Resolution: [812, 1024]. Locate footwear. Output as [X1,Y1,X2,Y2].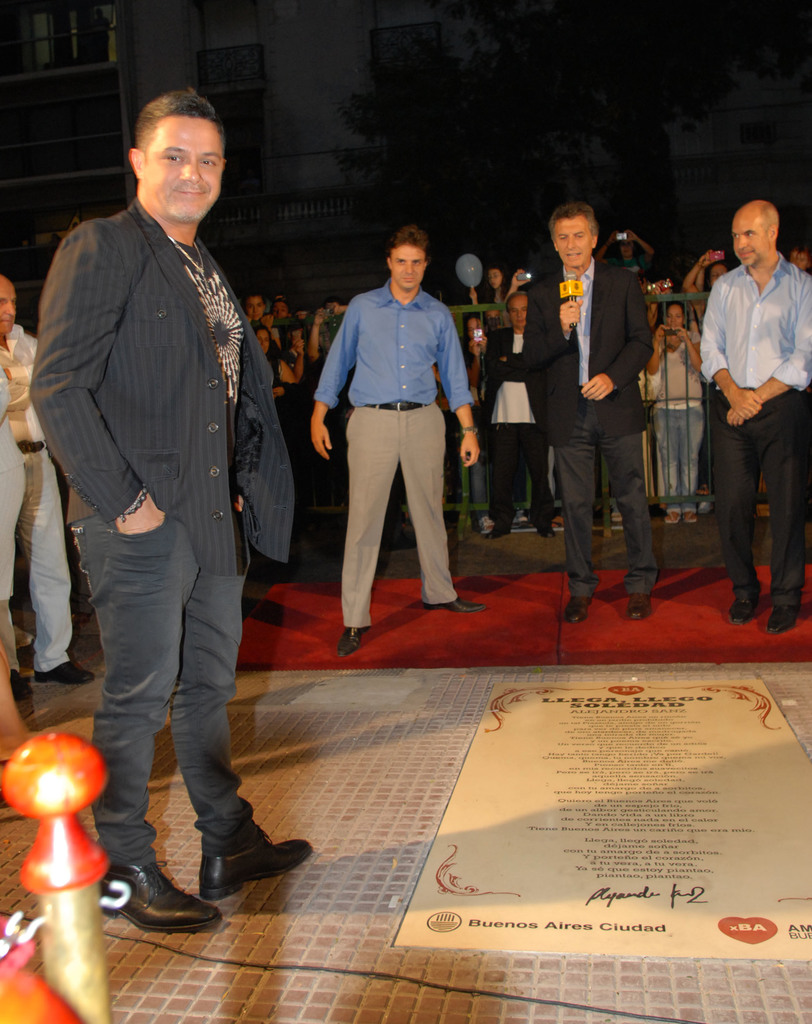
[195,835,313,895].
